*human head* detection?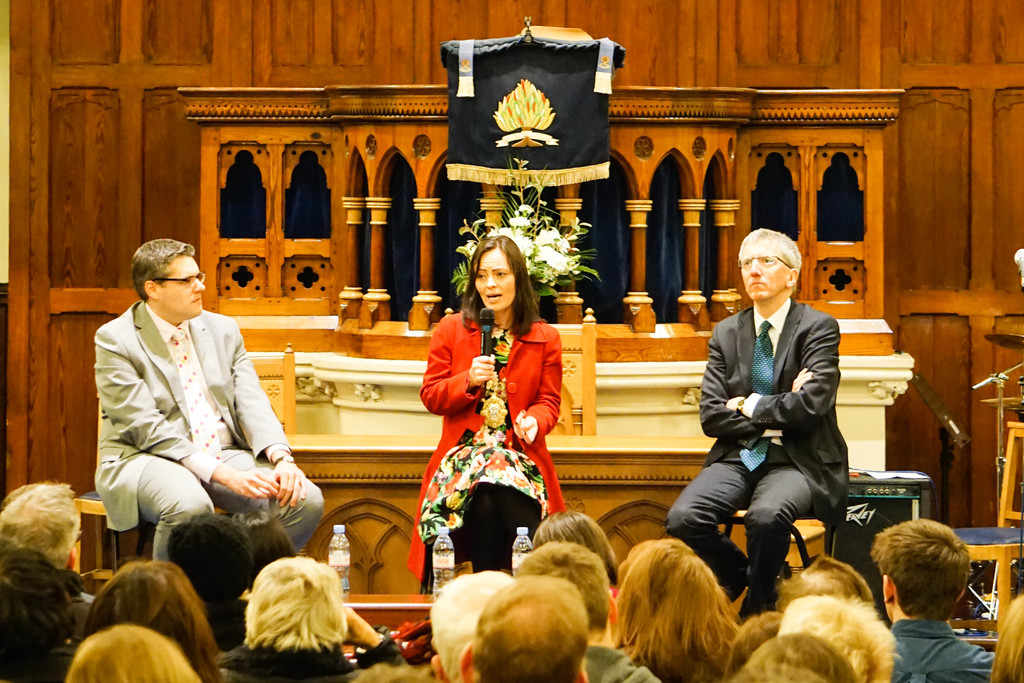
<bbox>617, 539, 694, 654</bbox>
